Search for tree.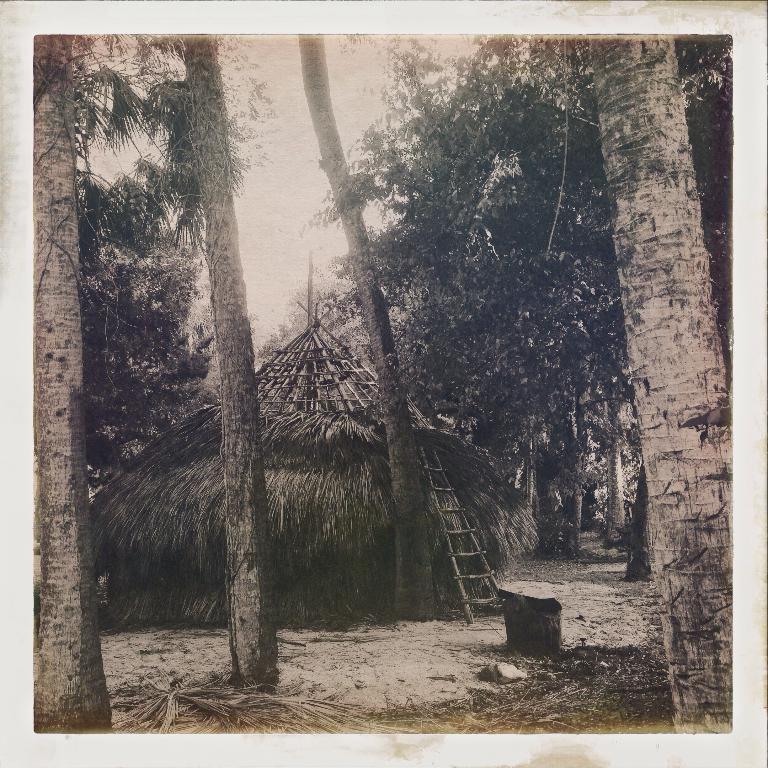
Found at [318, 28, 638, 561].
